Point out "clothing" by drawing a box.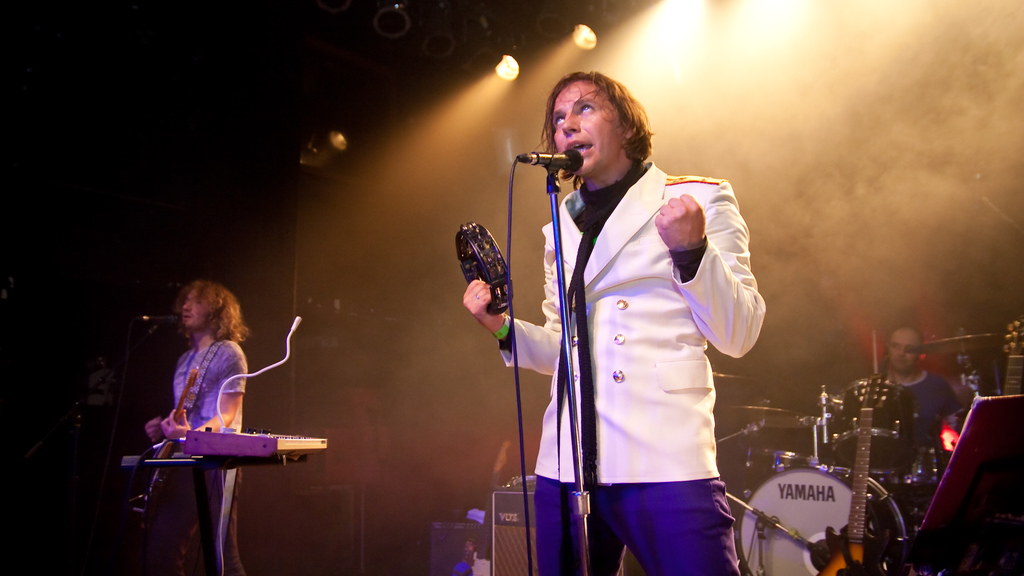
Rect(892, 365, 959, 479).
